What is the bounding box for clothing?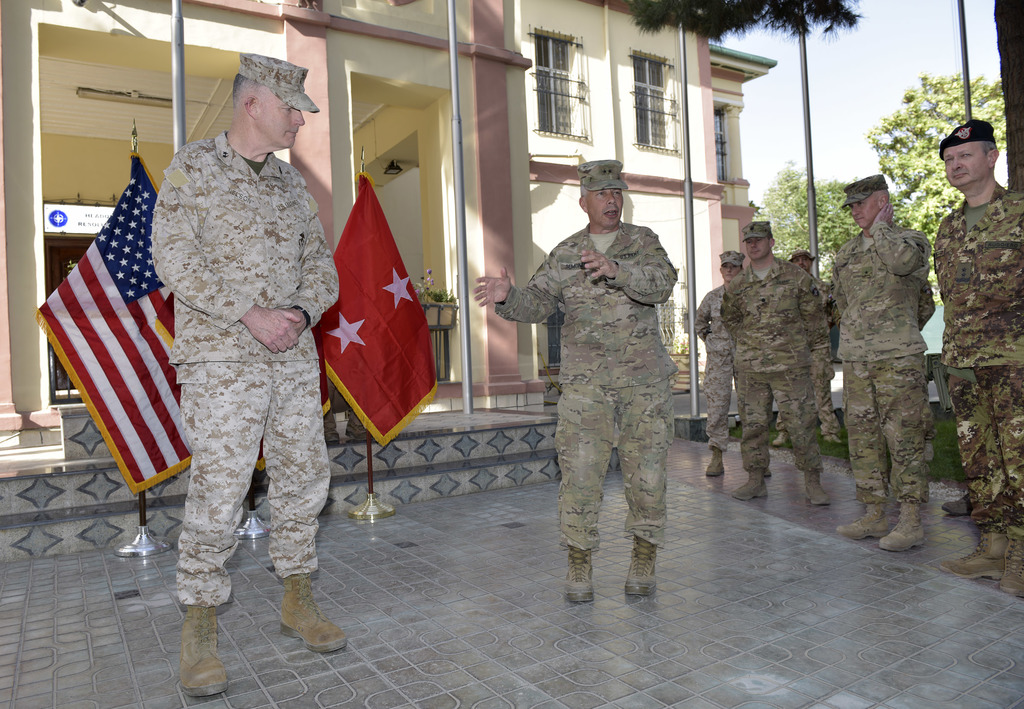
left=936, top=181, right=1023, bottom=551.
